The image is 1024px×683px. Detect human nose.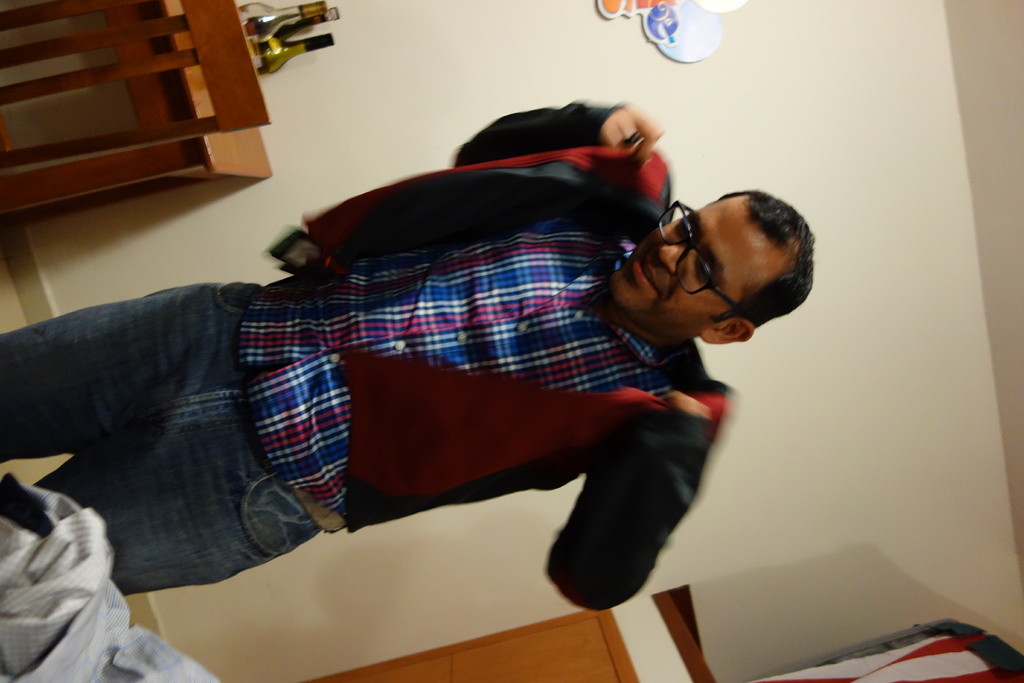
Detection: {"x1": 653, "y1": 240, "x2": 690, "y2": 272}.
